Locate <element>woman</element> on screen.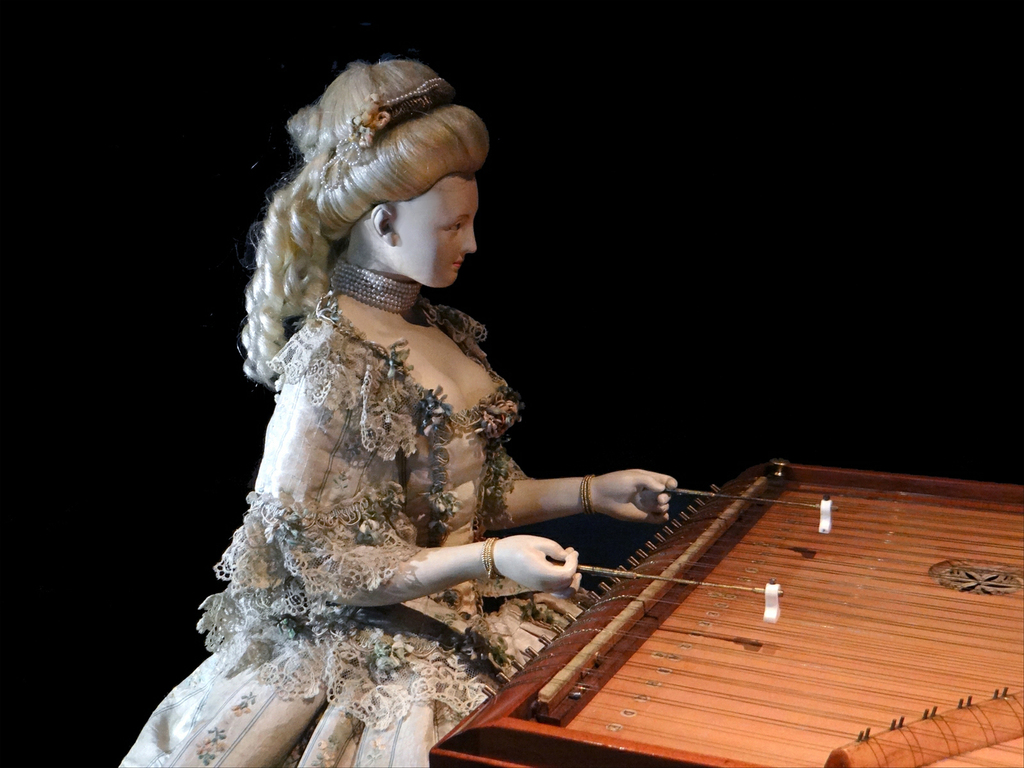
On screen at locate(184, 63, 729, 767).
